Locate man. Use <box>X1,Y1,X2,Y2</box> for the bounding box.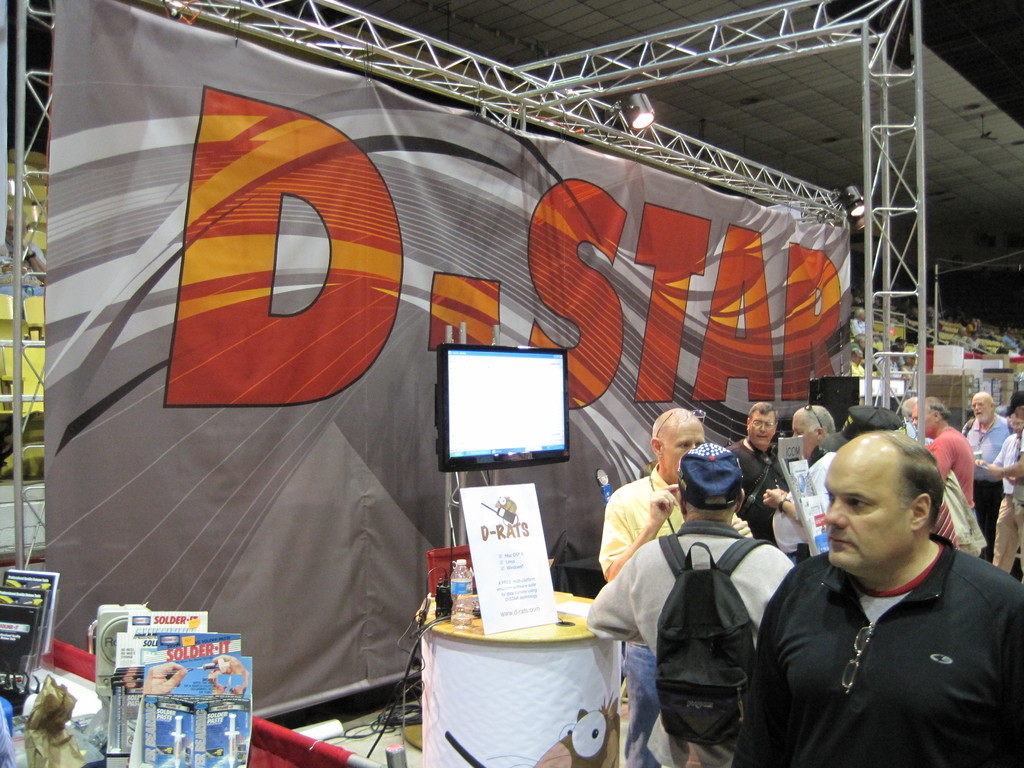
<box>794,399,895,562</box>.
